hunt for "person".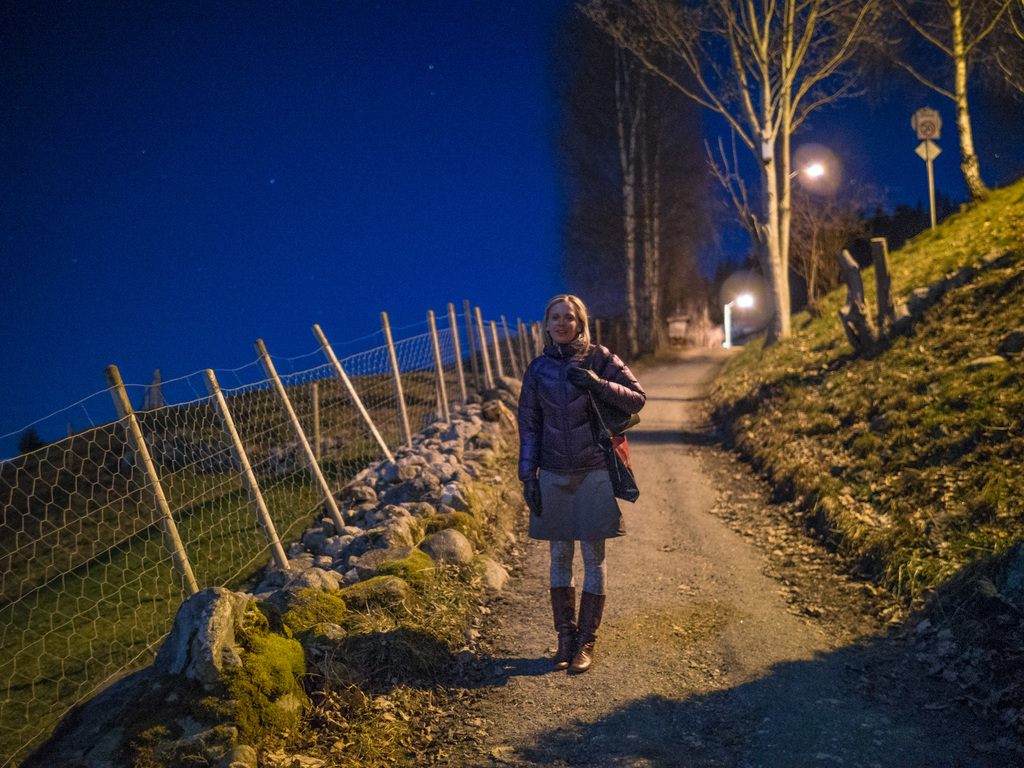
Hunted down at Rect(500, 291, 650, 679).
